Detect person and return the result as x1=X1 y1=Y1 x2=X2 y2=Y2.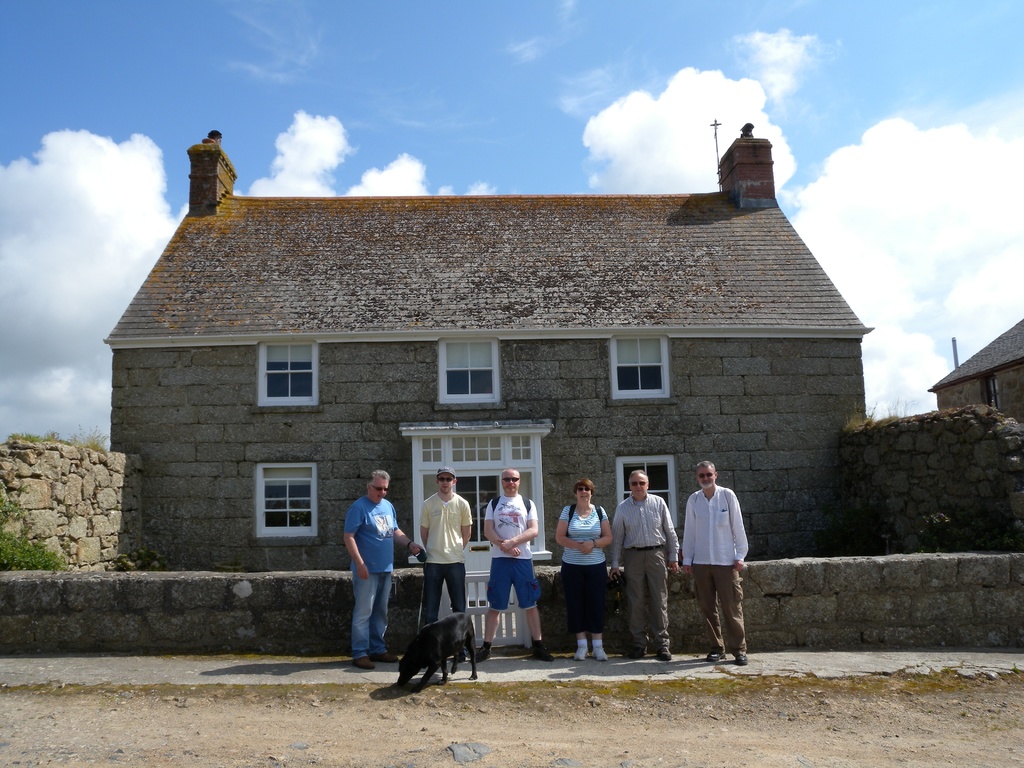
x1=680 y1=461 x2=748 y2=664.
